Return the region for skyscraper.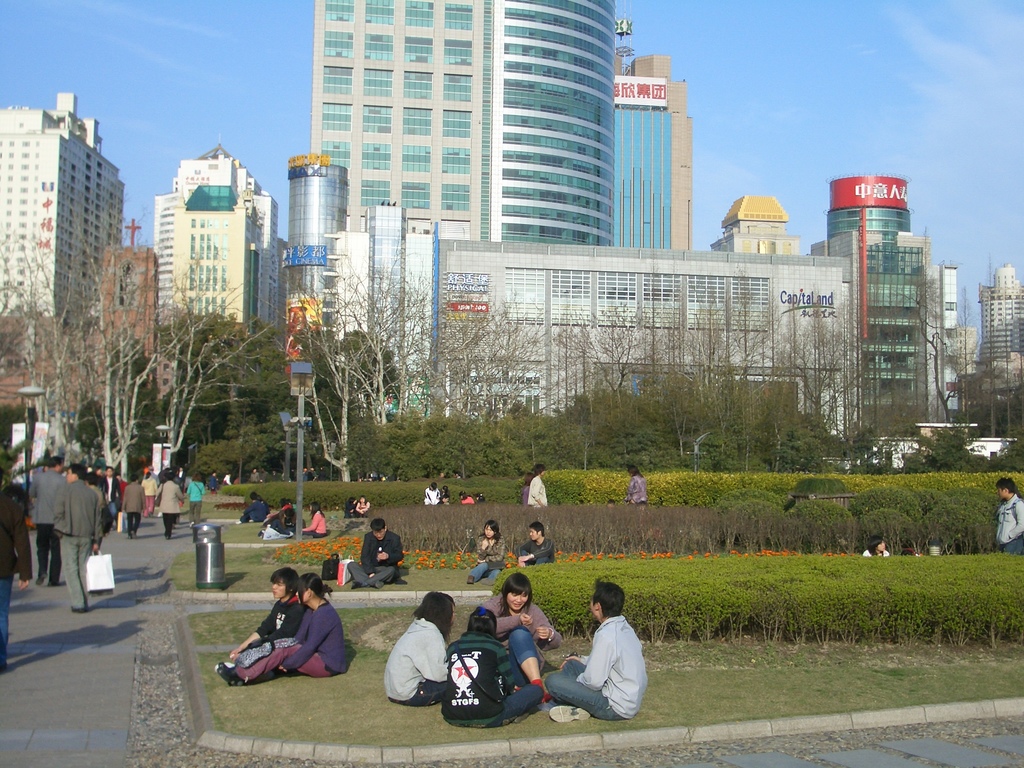
0 86 131 351.
